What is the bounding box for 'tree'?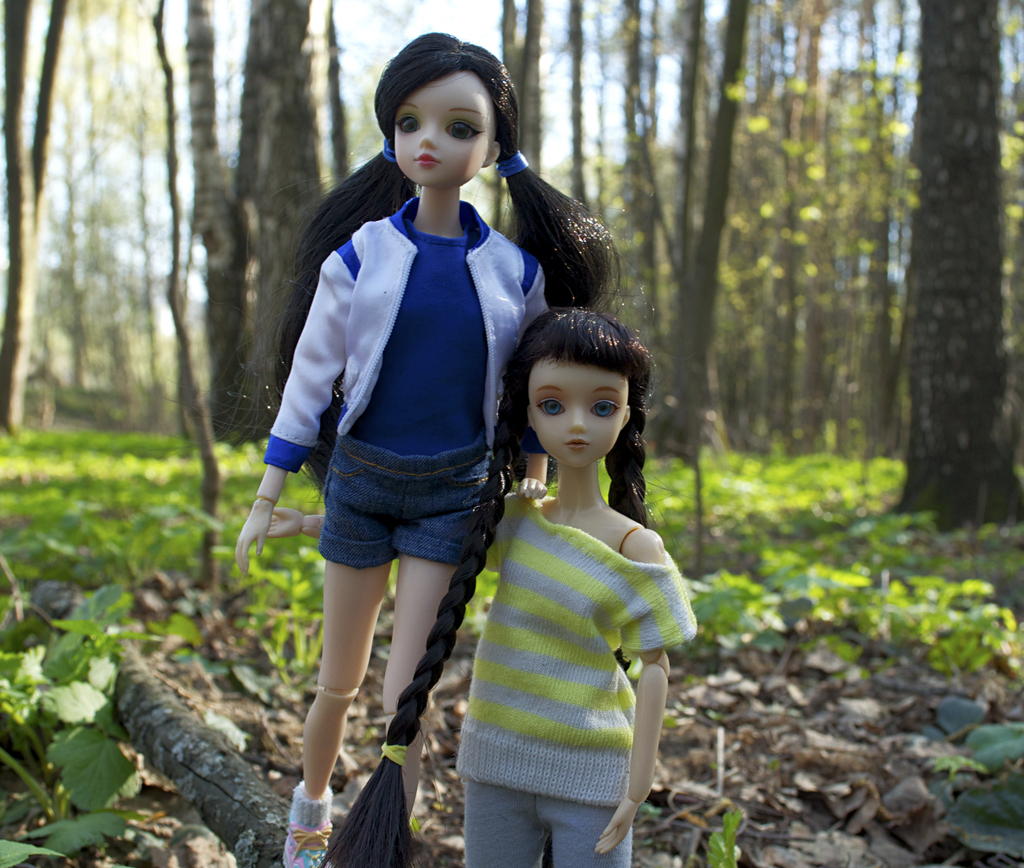
Rect(221, 0, 333, 412).
